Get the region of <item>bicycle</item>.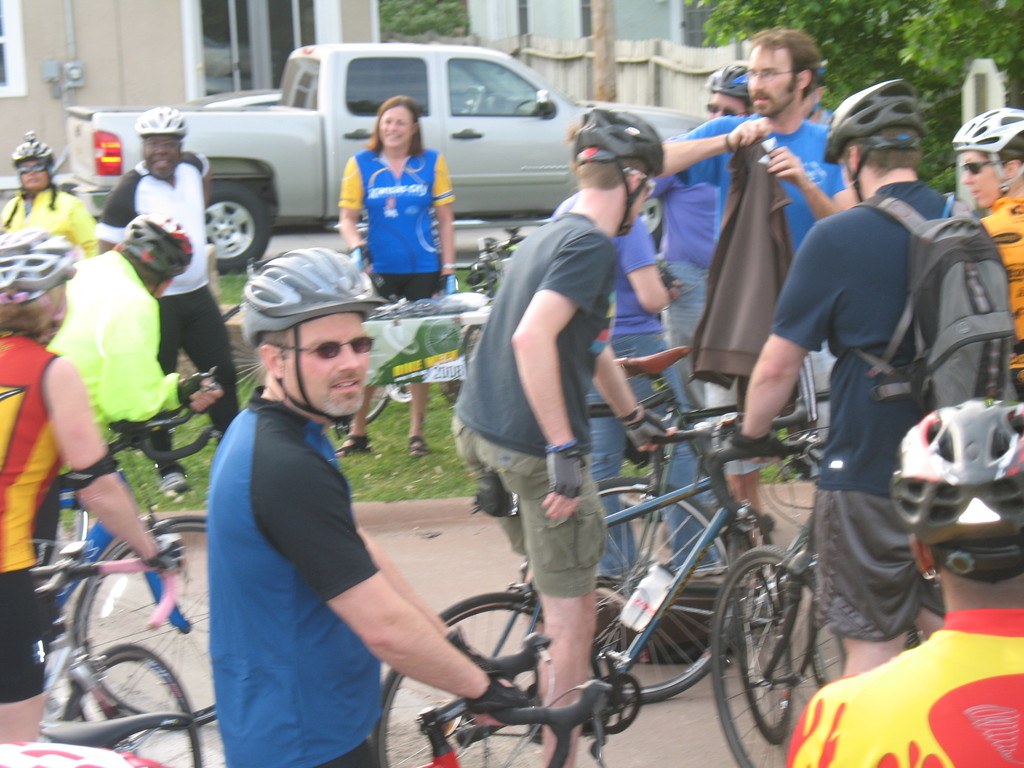
<box>0,536,202,767</box>.
